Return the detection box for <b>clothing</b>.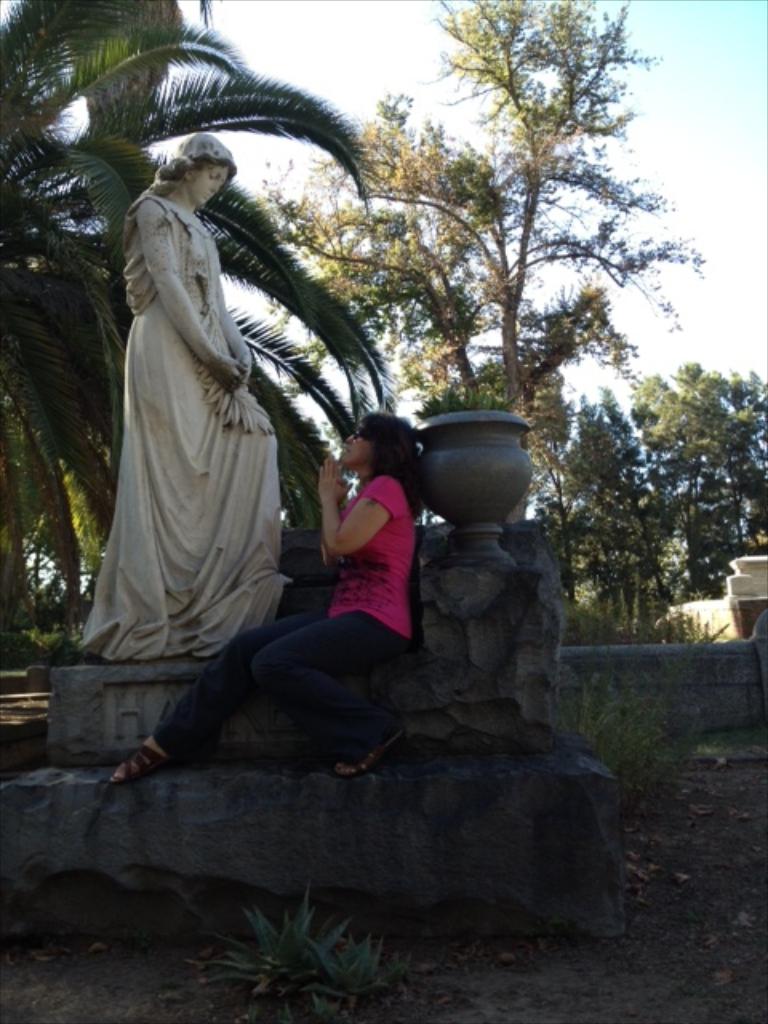
[left=152, top=477, right=418, bottom=768].
